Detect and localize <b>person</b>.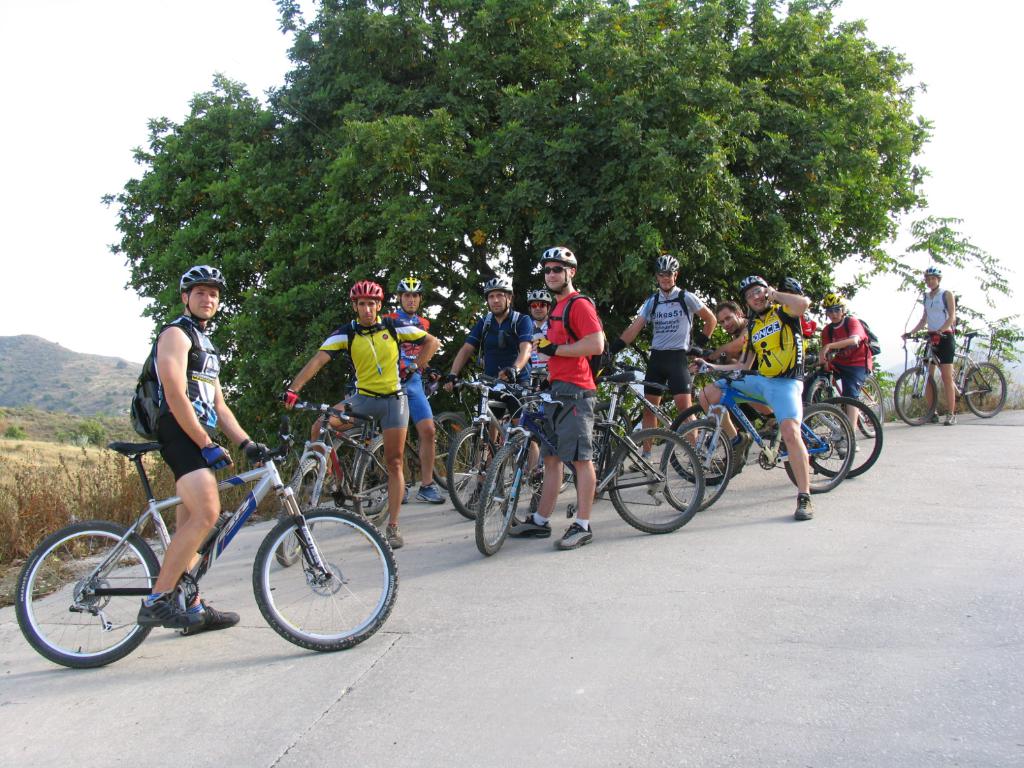
Localized at select_region(392, 278, 442, 502).
